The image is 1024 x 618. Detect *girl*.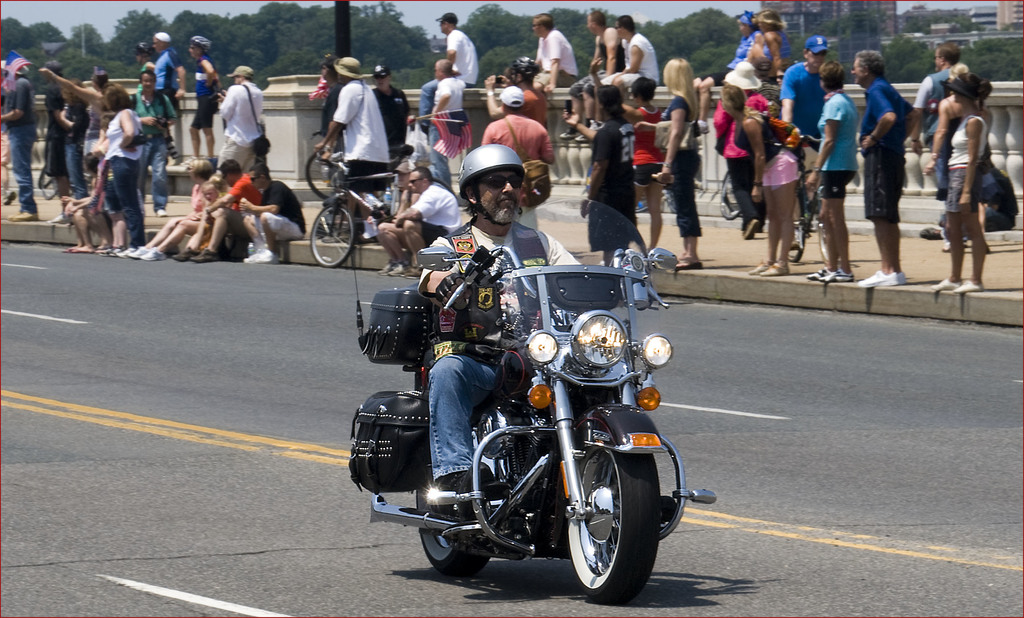
Detection: box(94, 87, 149, 252).
